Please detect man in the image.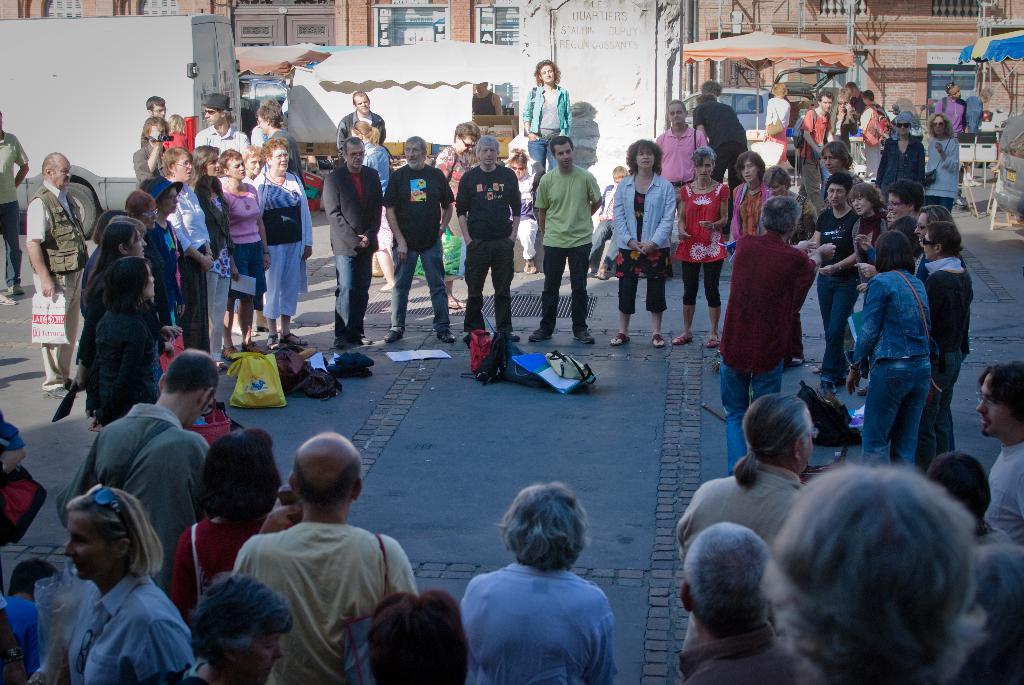
(657, 97, 707, 196).
